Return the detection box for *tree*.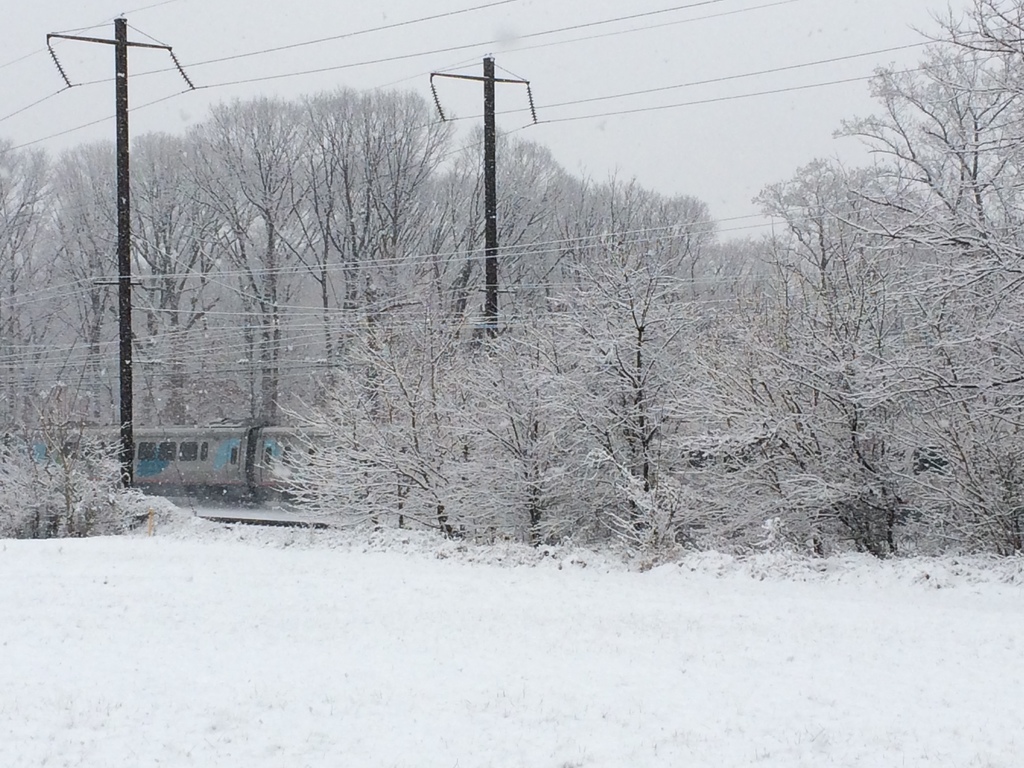
crop(26, 405, 126, 550).
